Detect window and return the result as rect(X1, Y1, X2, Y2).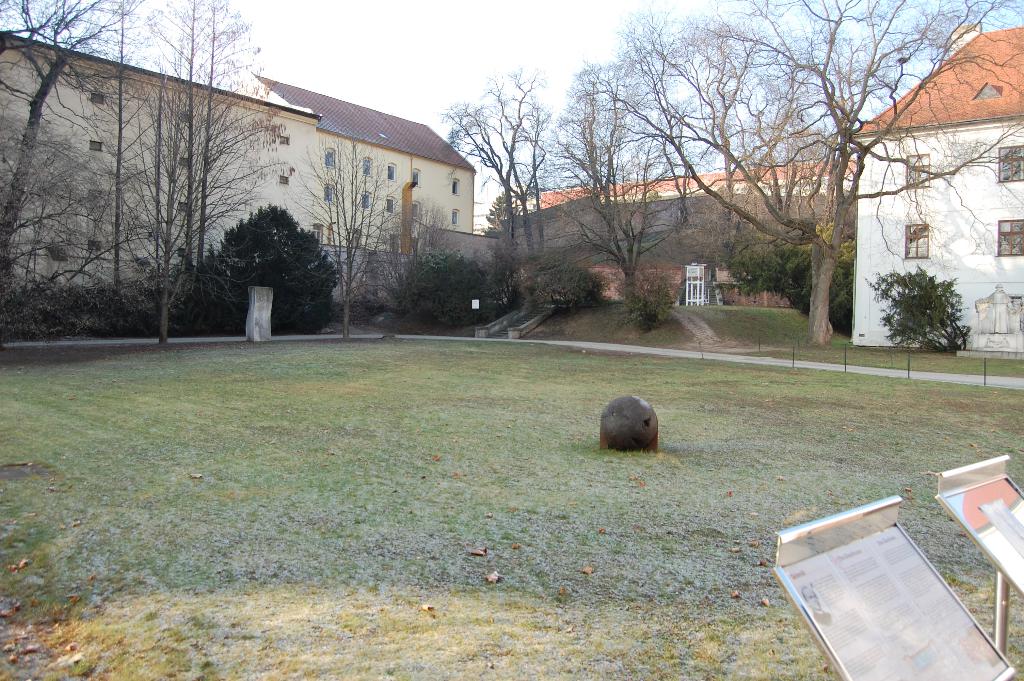
rect(361, 191, 371, 212).
